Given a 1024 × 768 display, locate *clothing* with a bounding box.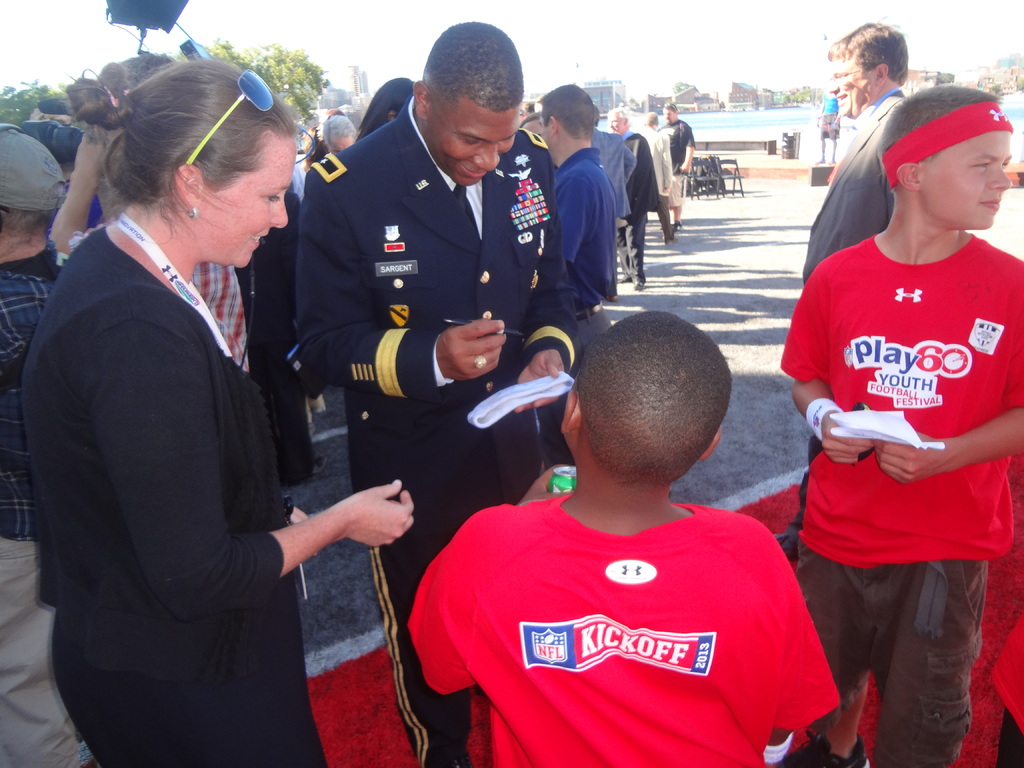
Located: [x1=667, y1=122, x2=701, y2=219].
